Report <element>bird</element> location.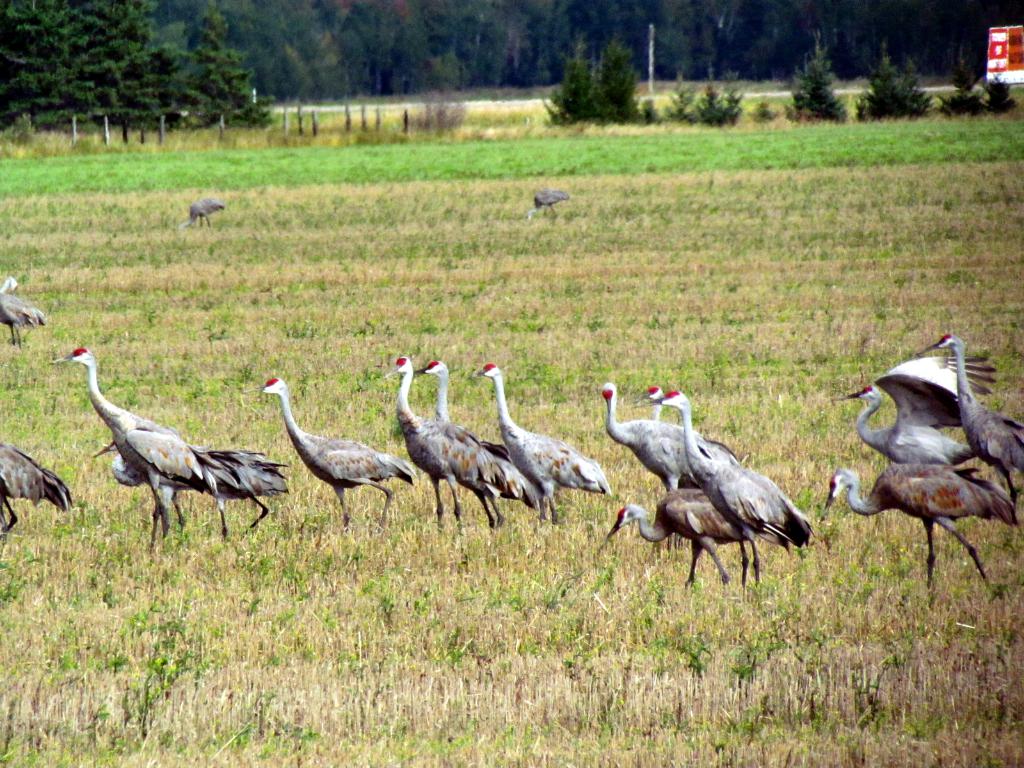
Report: (x1=603, y1=486, x2=792, y2=589).
